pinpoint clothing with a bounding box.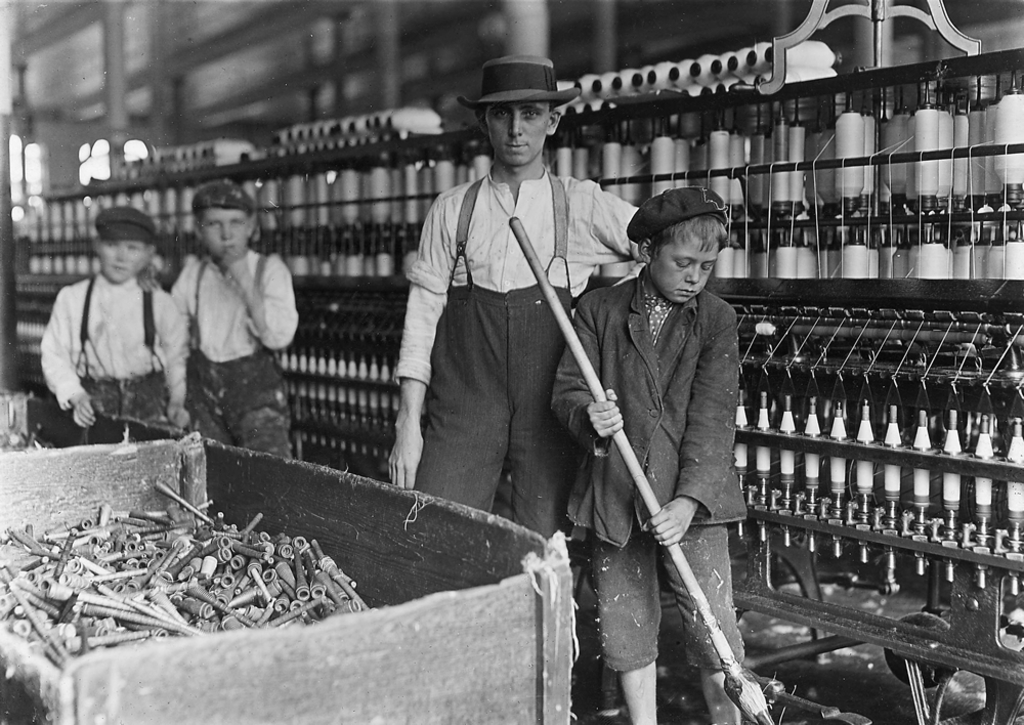
[397, 170, 646, 552].
